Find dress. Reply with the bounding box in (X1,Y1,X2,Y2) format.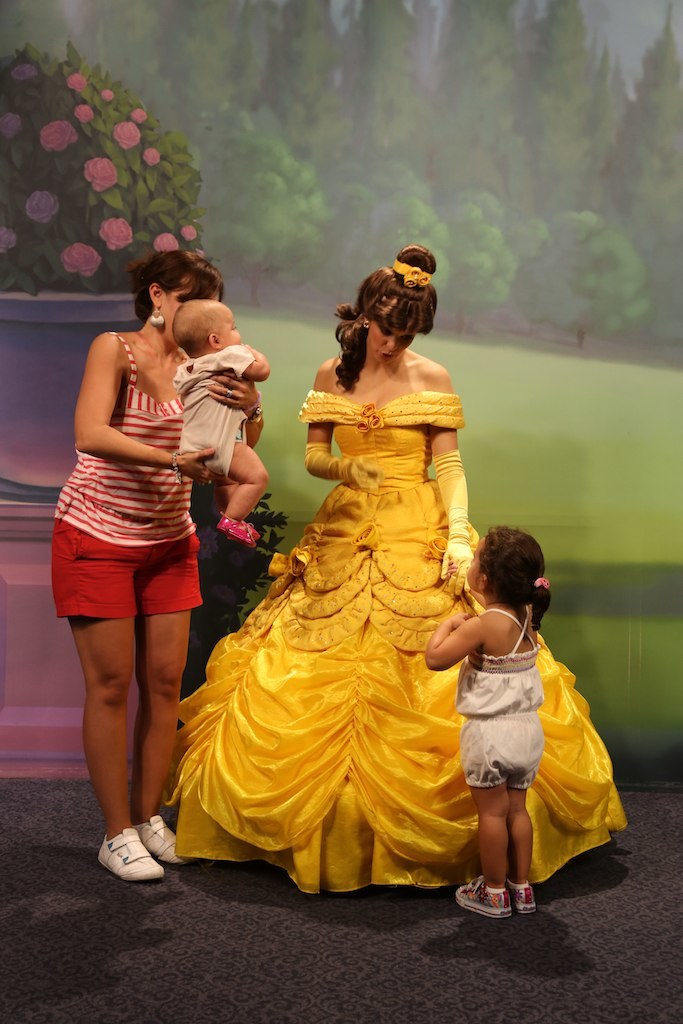
(158,391,630,894).
